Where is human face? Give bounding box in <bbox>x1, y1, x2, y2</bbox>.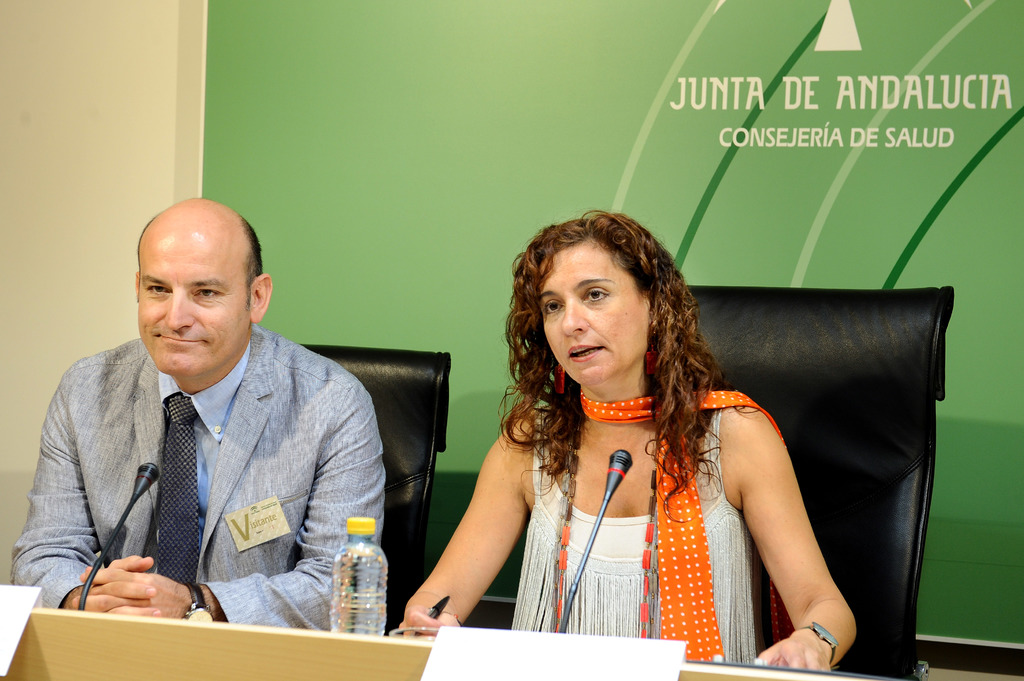
<bbox>138, 216, 254, 378</bbox>.
